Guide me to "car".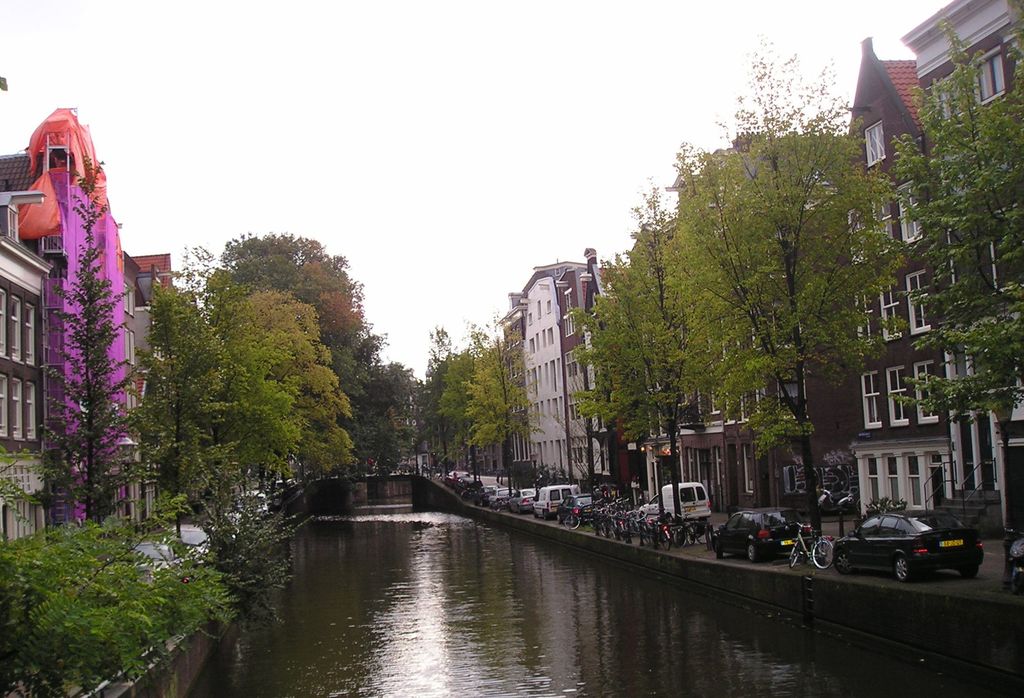
Guidance: l=534, t=480, r=582, b=520.
